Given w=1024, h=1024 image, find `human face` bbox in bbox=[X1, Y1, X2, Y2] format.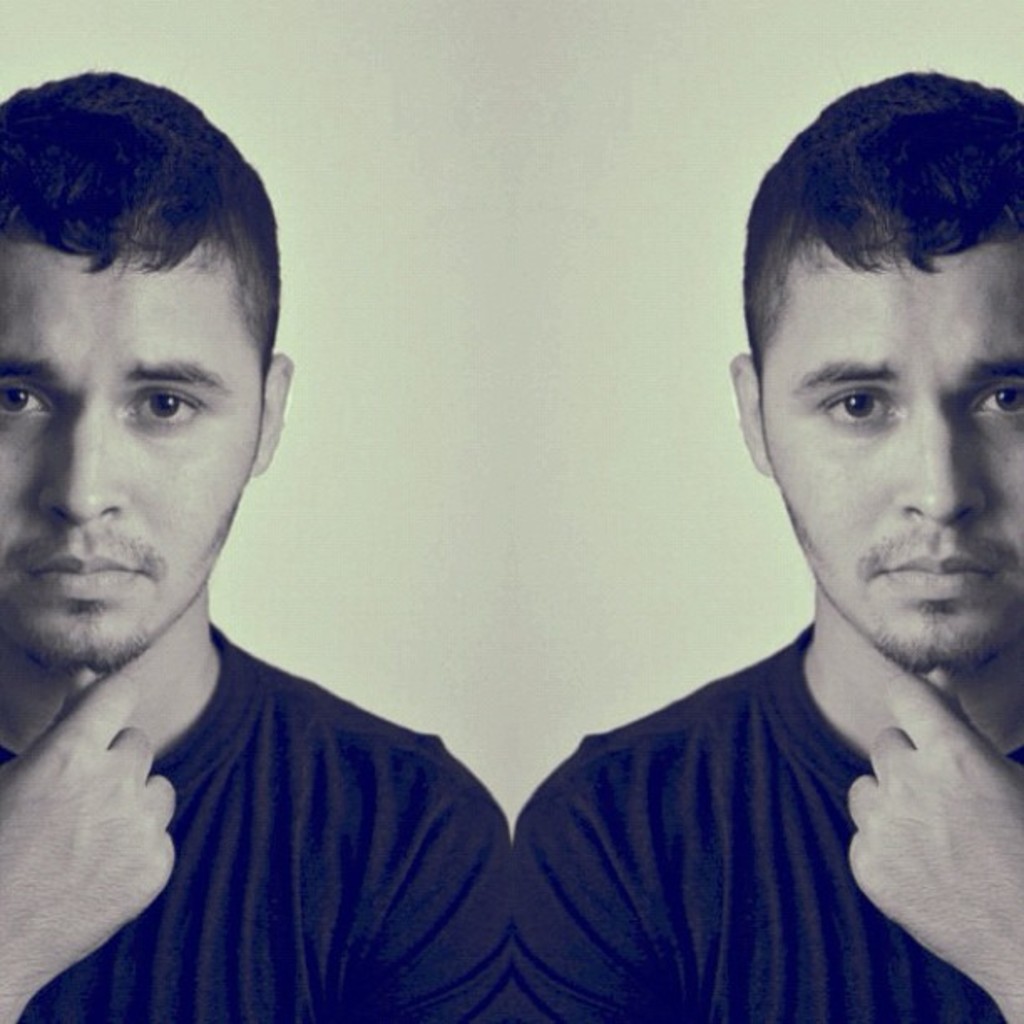
bbox=[763, 243, 1022, 669].
